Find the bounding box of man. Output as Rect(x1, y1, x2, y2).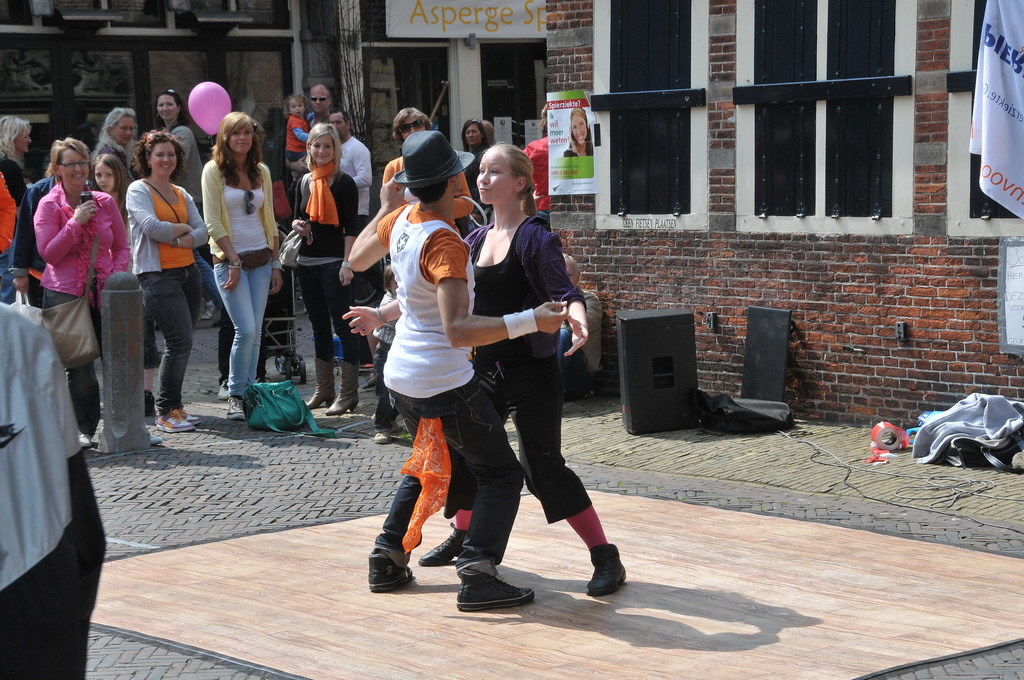
Rect(328, 109, 372, 234).
